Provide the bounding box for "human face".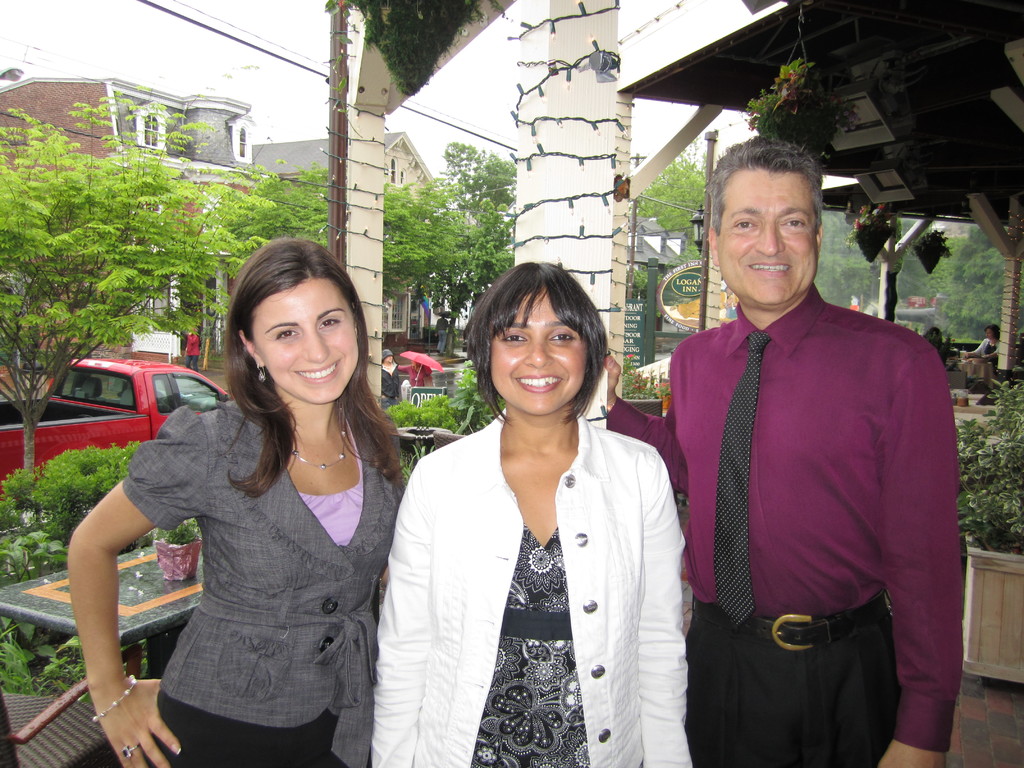
[242, 269, 353, 403].
